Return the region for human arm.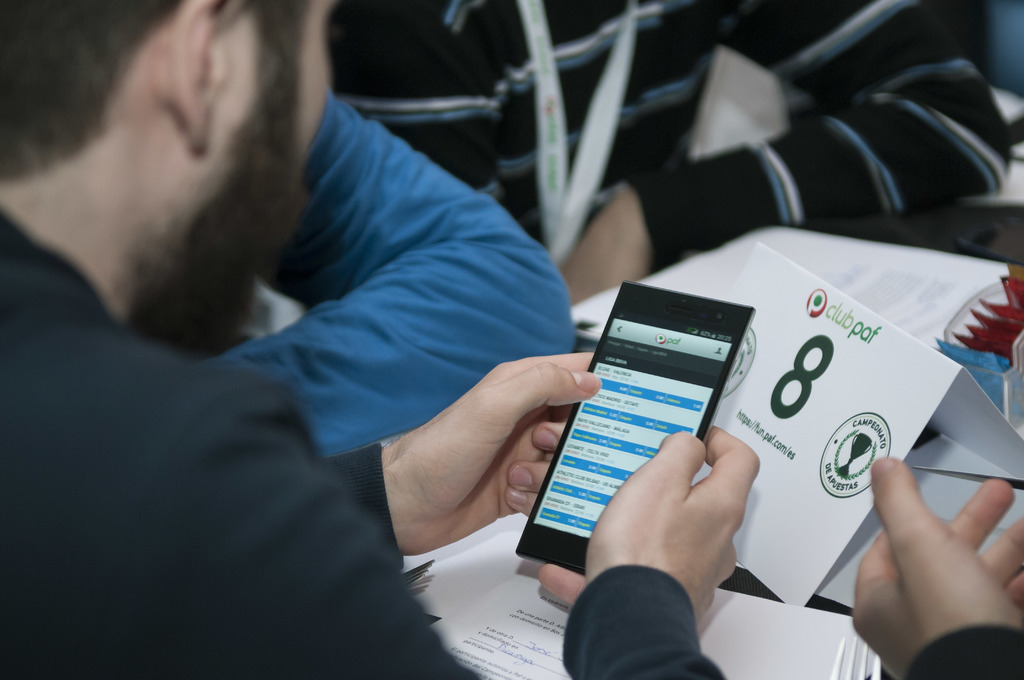
select_region(546, 0, 1013, 314).
